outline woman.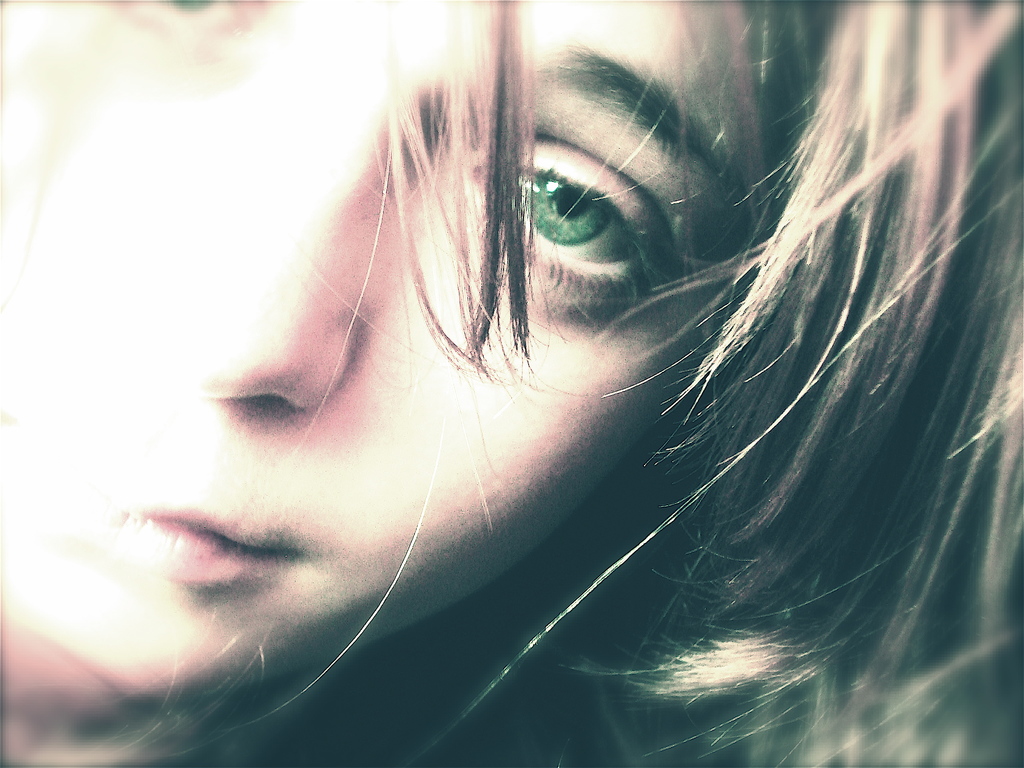
Outline: [x1=17, y1=2, x2=1005, y2=764].
